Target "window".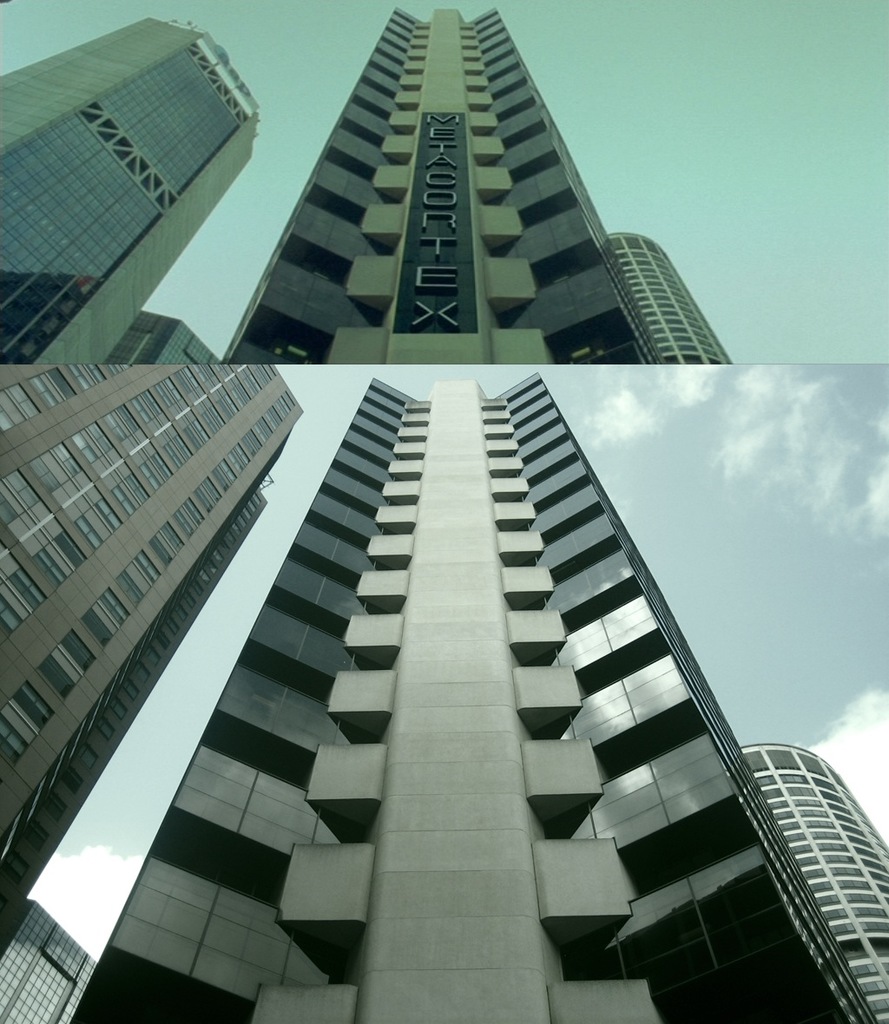
Target region: [794, 798, 822, 810].
